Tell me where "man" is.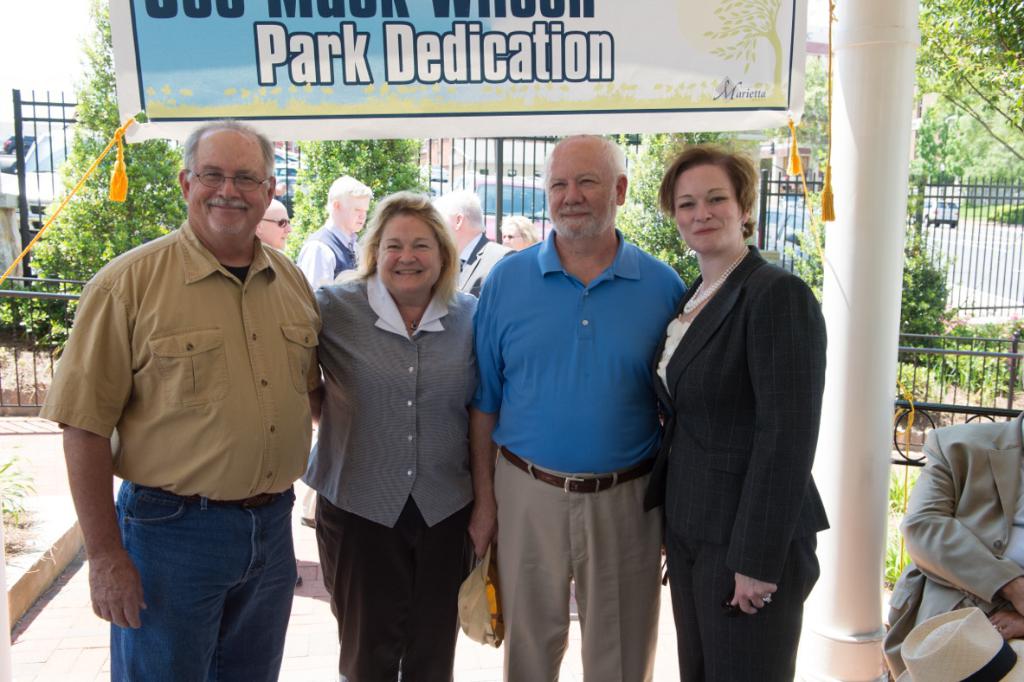
"man" is at {"x1": 295, "y1": 174, "x2": 371, "y2": 526}.
